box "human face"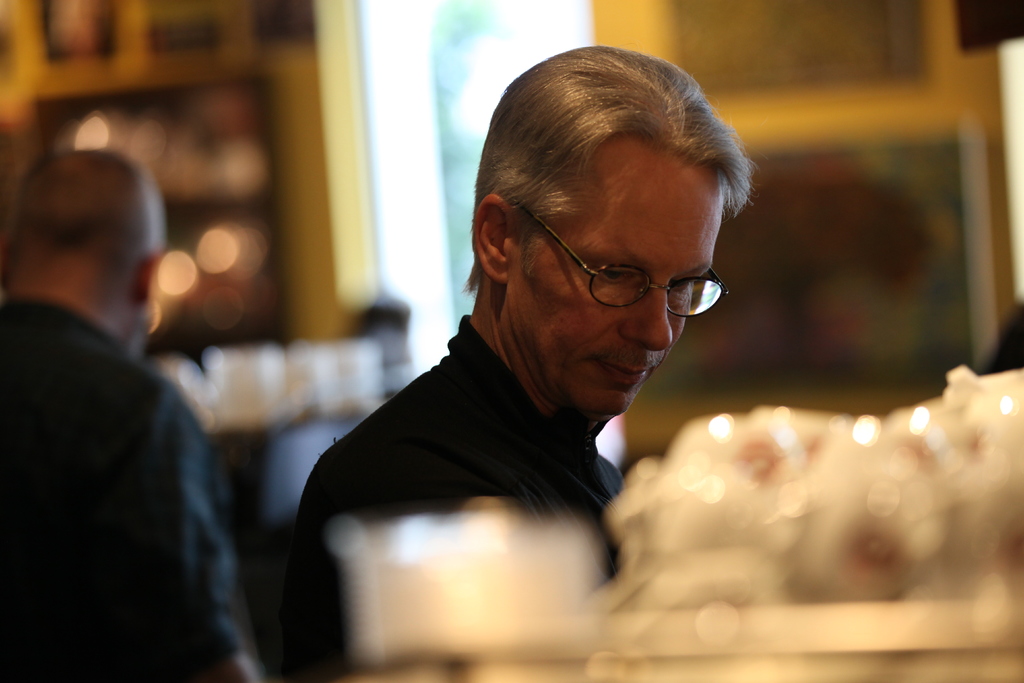
520 179 717 422
